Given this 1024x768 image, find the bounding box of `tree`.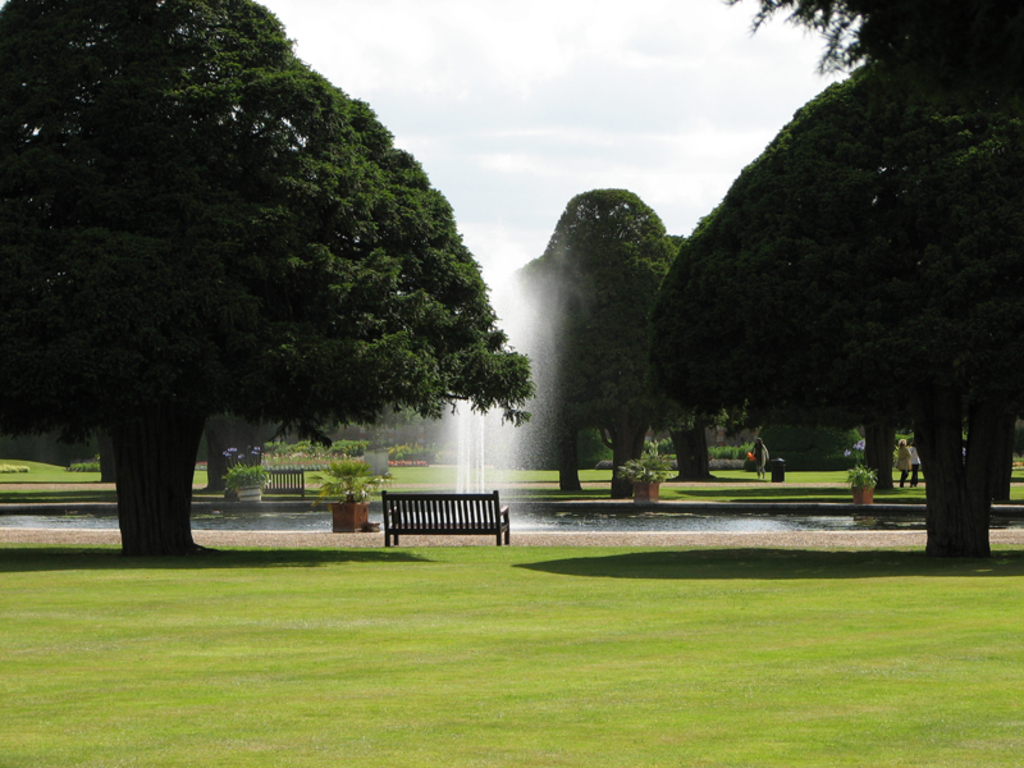
733,0,1023,552.
